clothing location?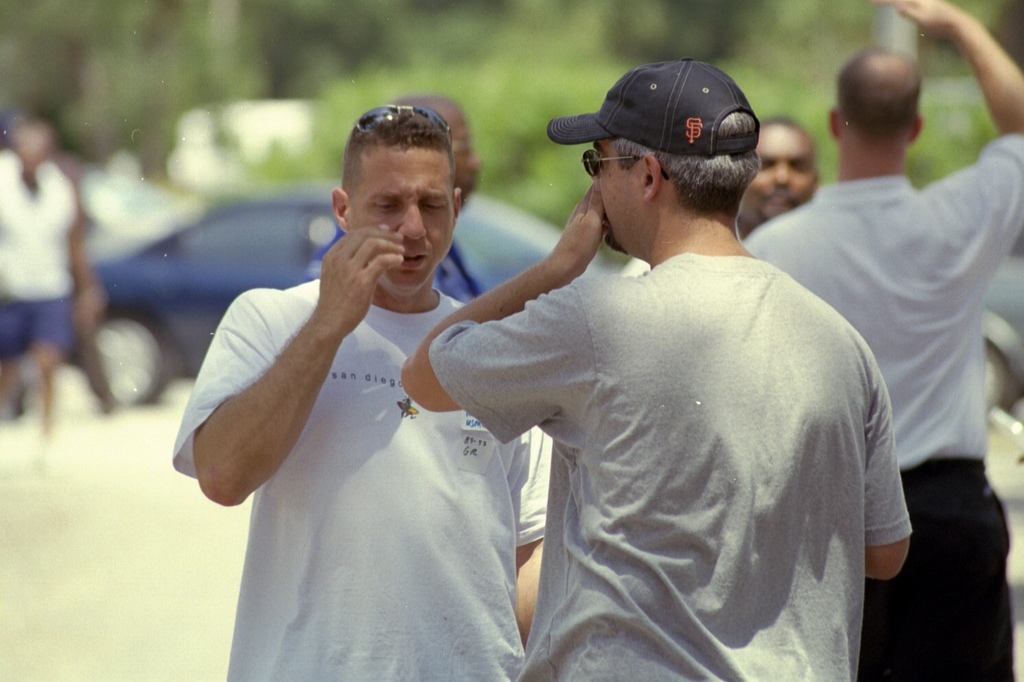
171 278 553 681
